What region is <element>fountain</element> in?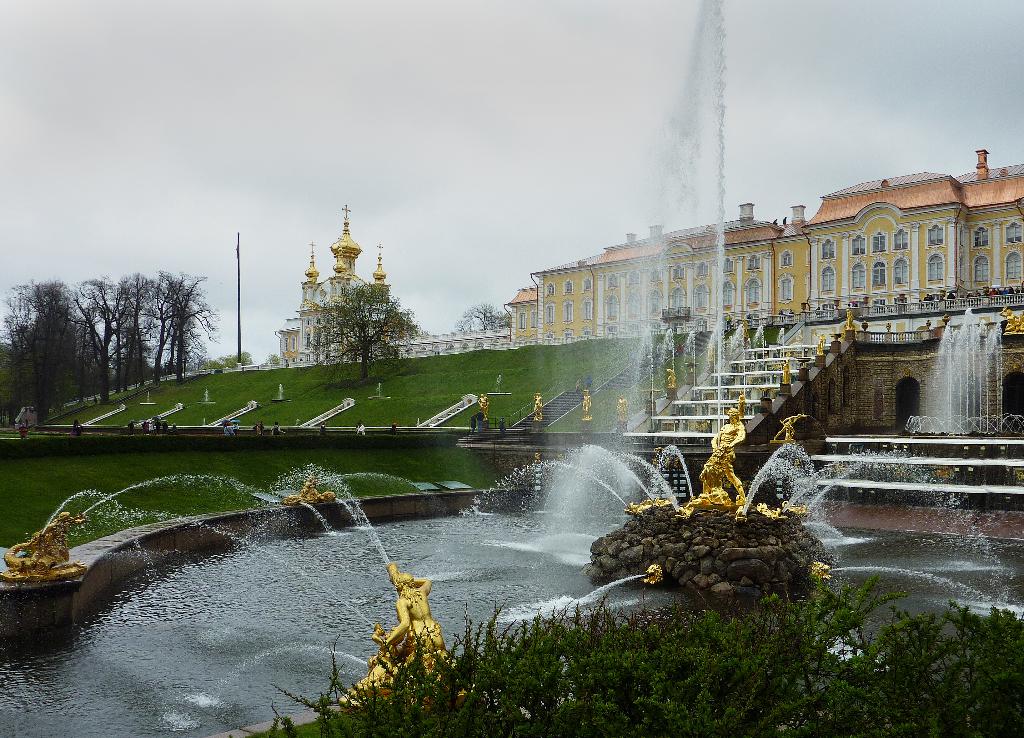
detection(0, 0, 1023, 737).
